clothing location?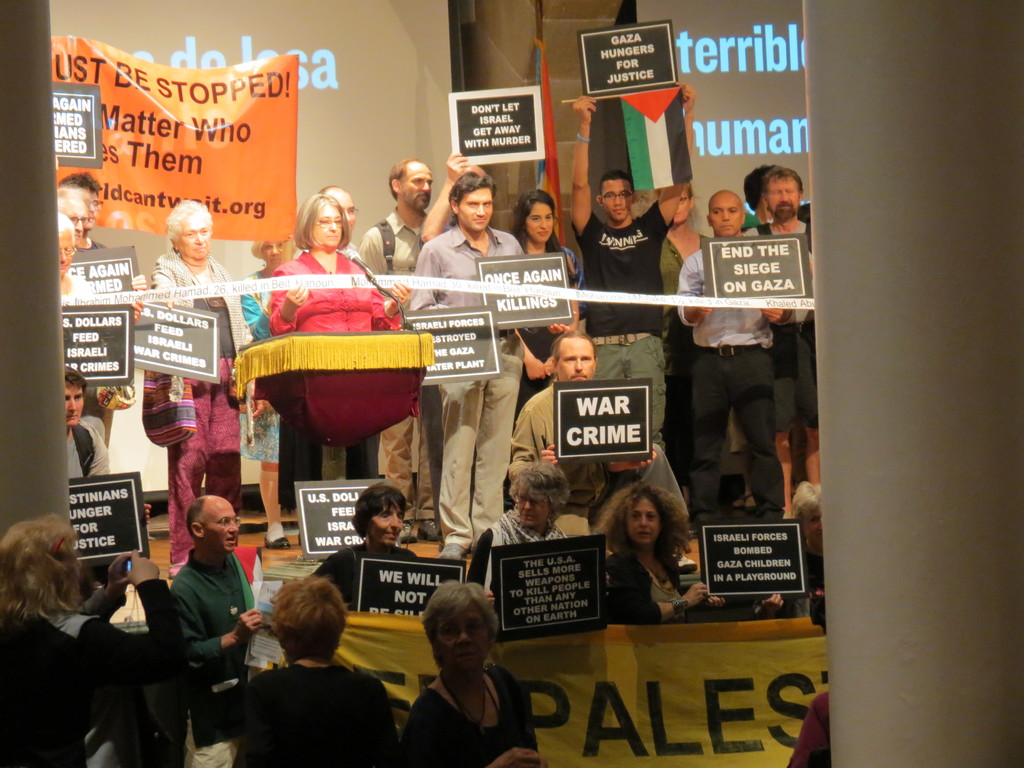
l=269, t=244, r=381, b=337
